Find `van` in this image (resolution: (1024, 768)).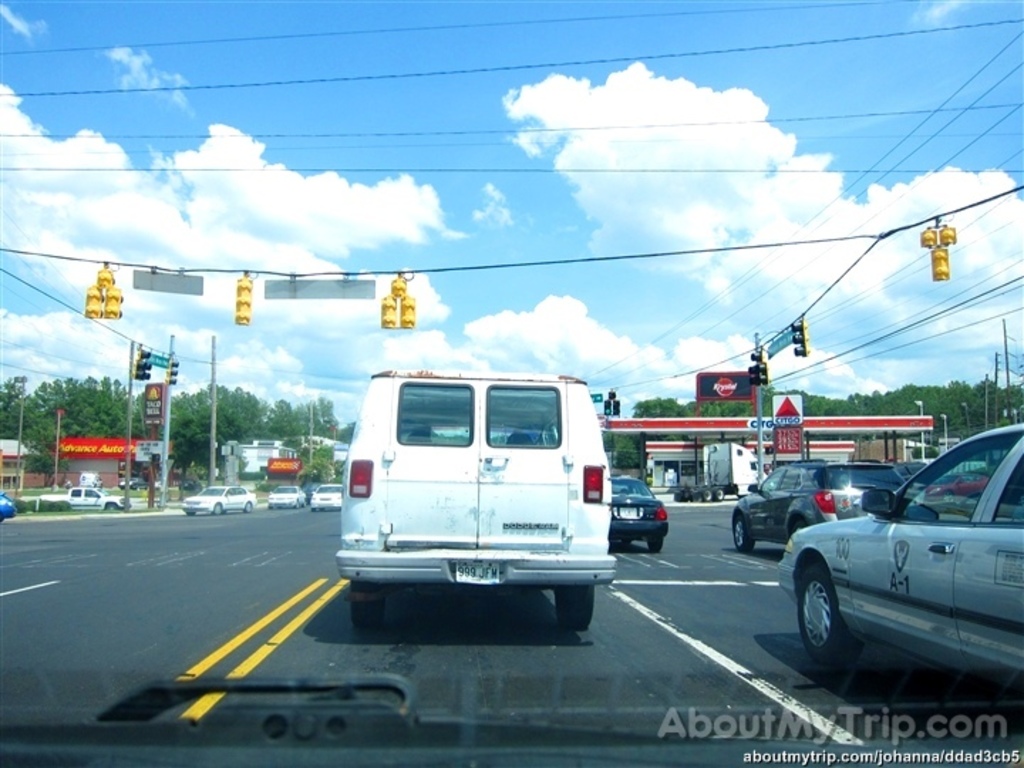
[334,366,617,631].
